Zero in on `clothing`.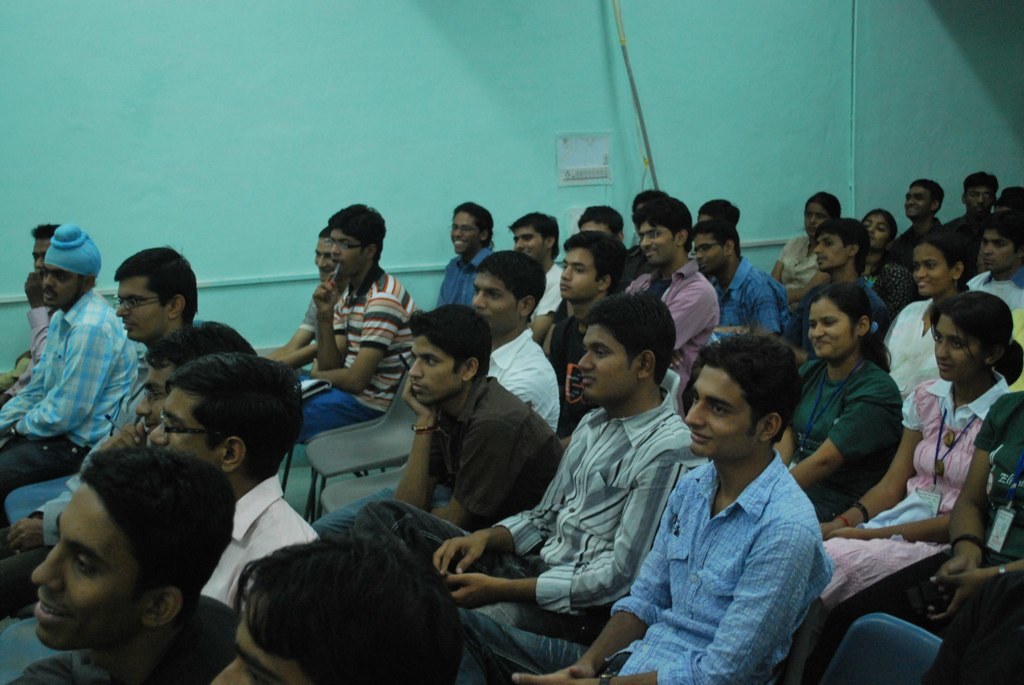
Zeroed in: locate(706, 261, 790, 336).
